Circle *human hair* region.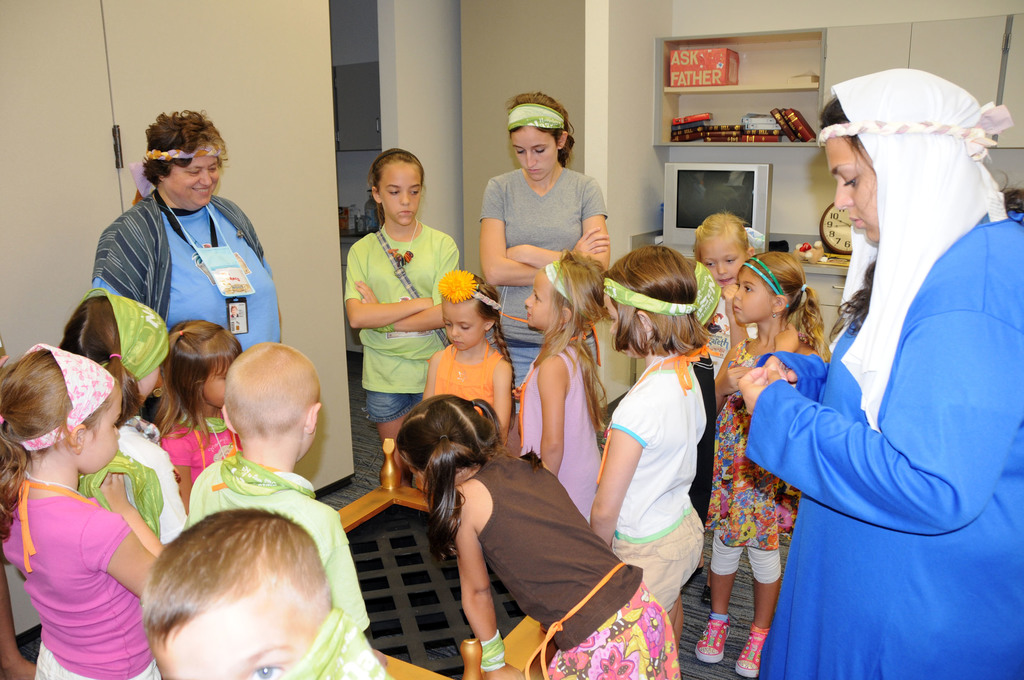
Region: {"x1": 223, "y1": 339, "x2": 321, "y2": 442}.
